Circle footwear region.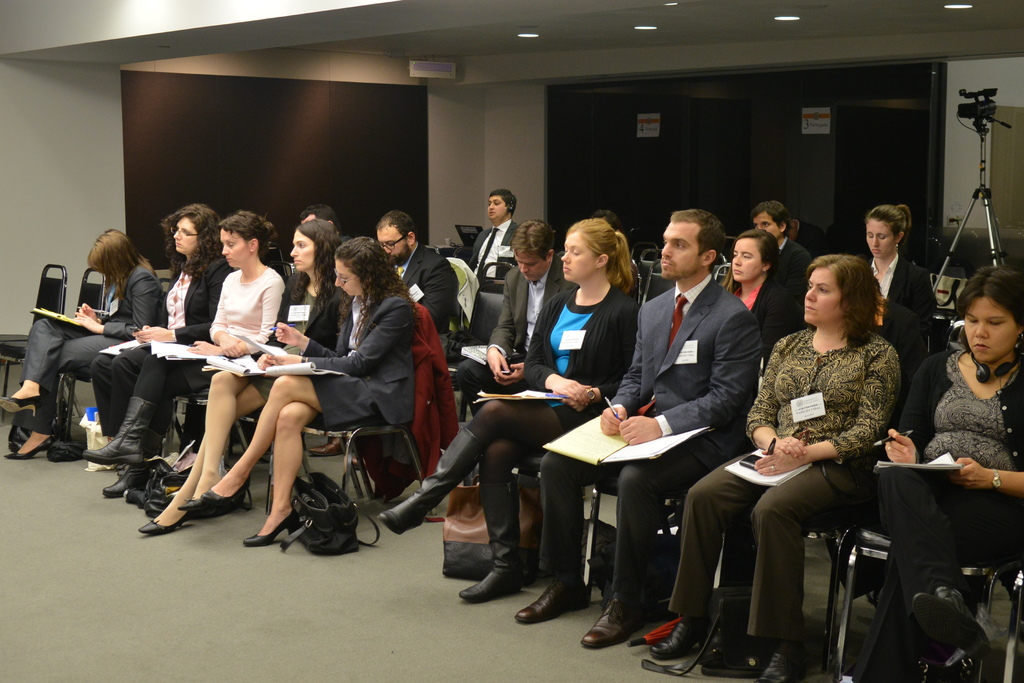
Region: 239/508/300/547.
